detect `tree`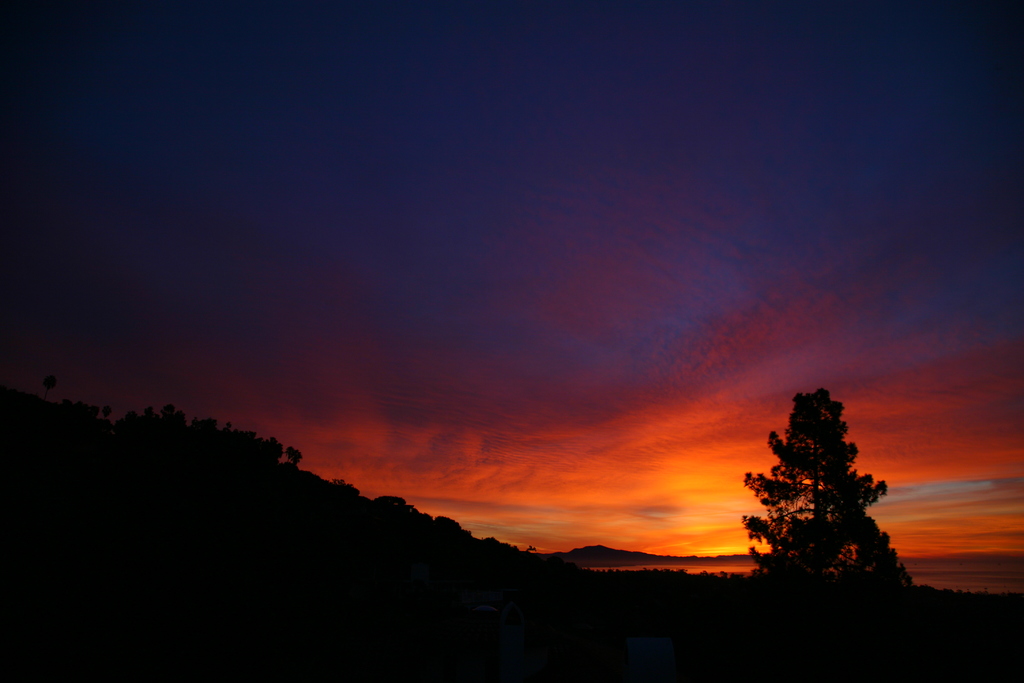
x1=742 y1=388 x2=913 y2=598
